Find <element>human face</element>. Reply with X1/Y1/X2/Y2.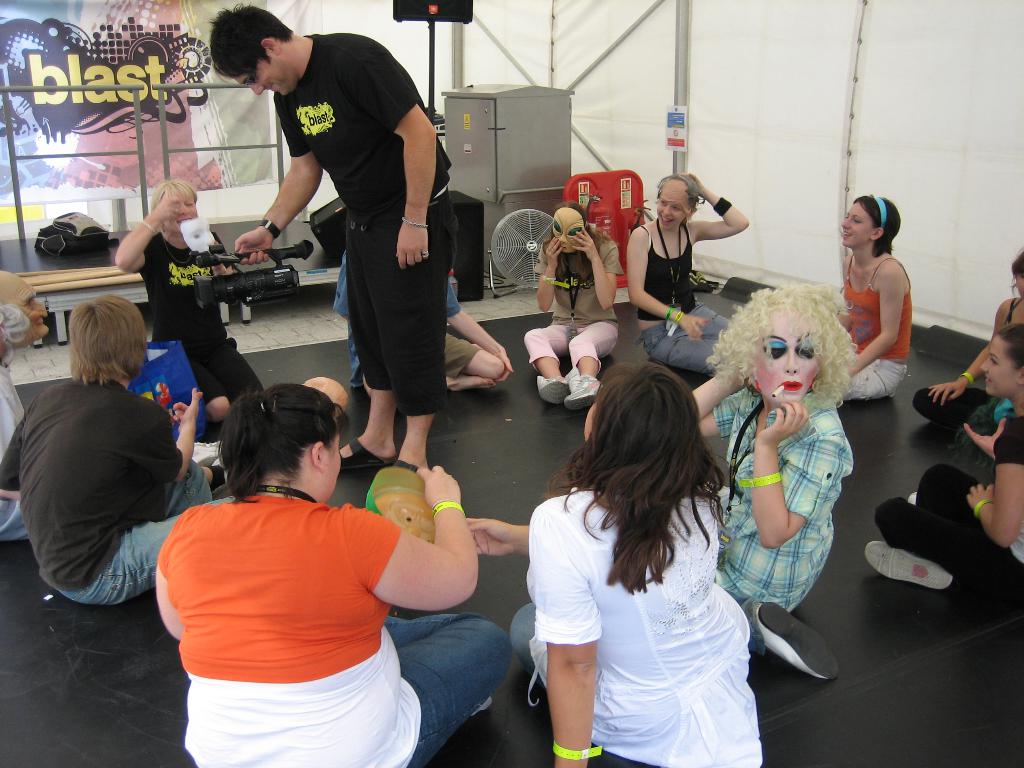
14/279/47/339.
